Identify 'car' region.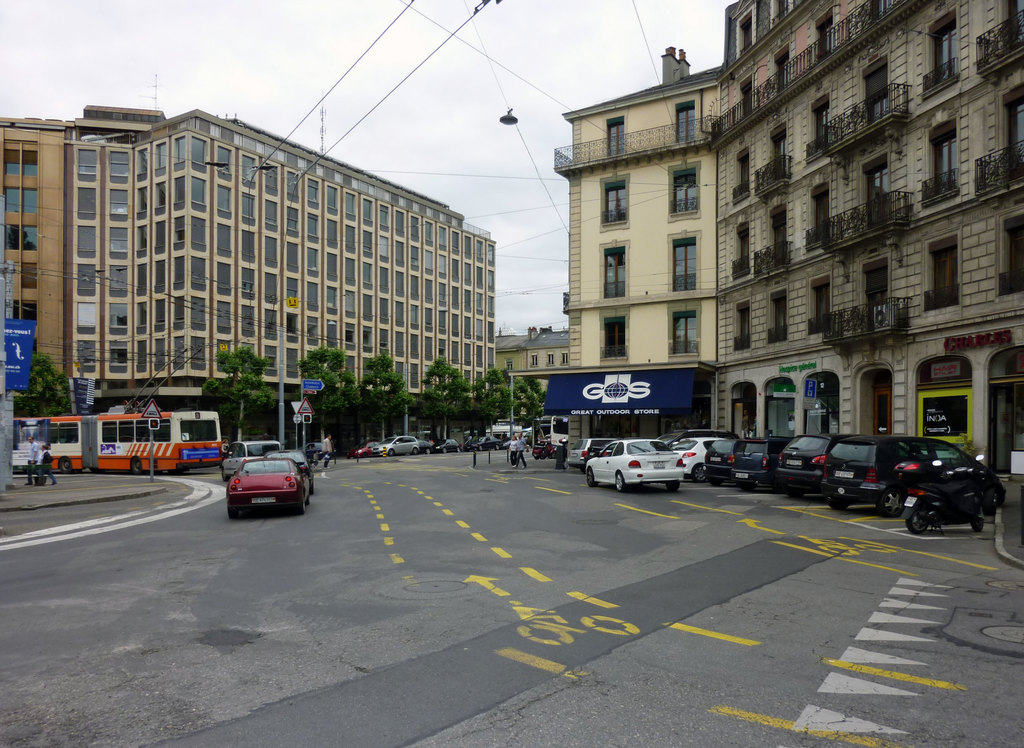
Region: 372,437,419,459.
